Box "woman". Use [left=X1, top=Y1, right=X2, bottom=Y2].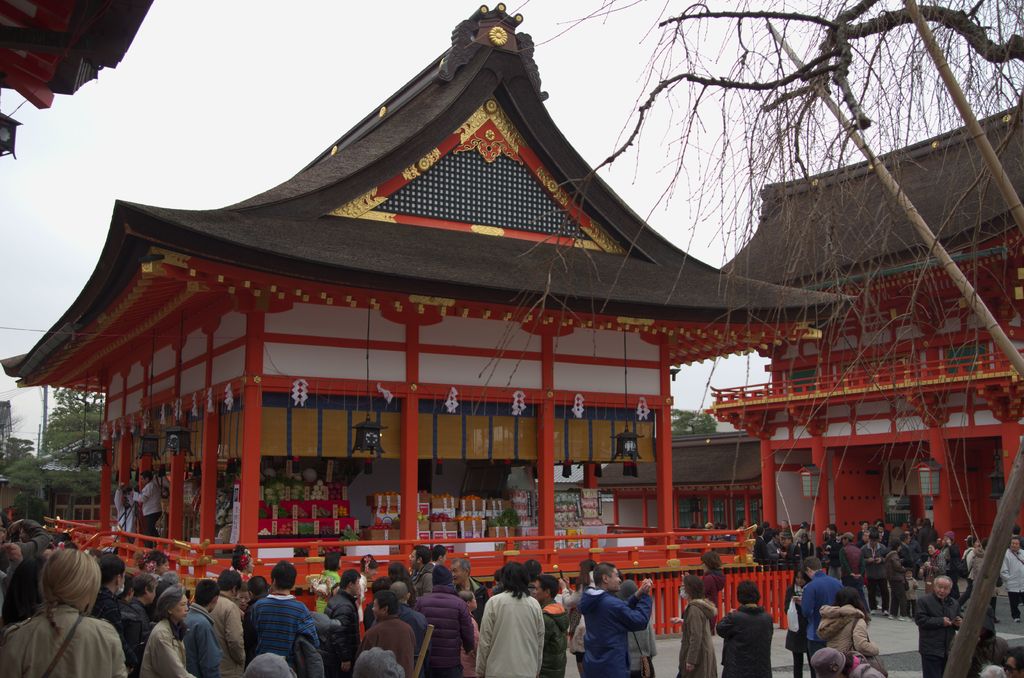
[left=351, top=553, right=376, bottom=646].
